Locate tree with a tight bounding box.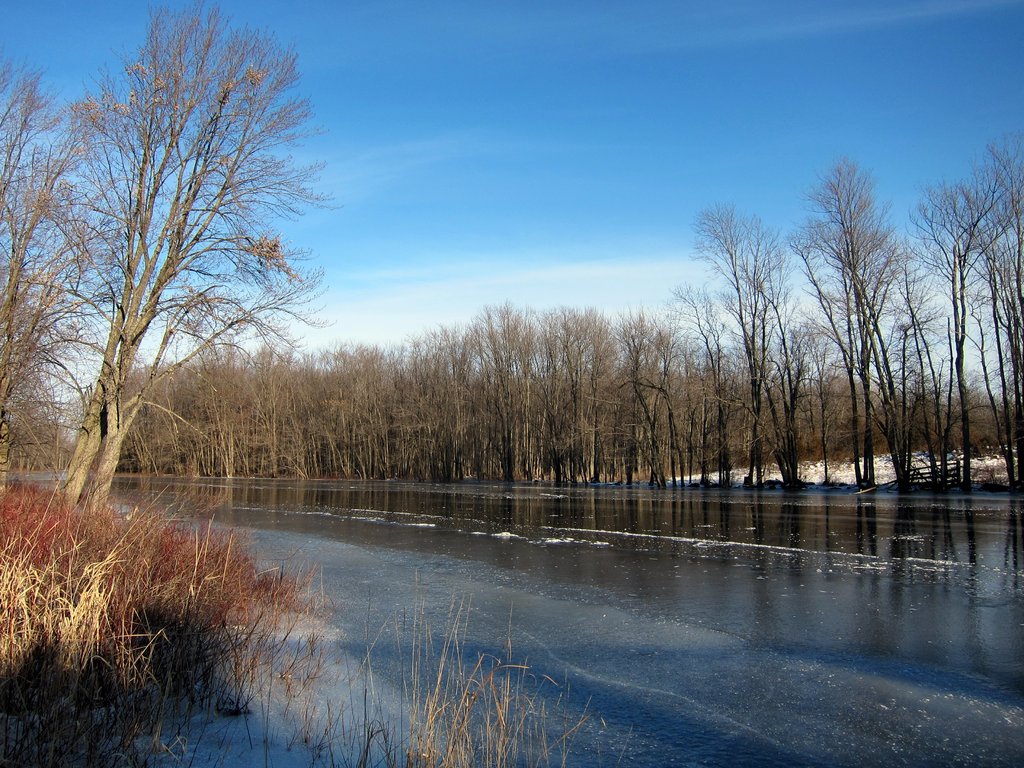
(0,47,122,498).
